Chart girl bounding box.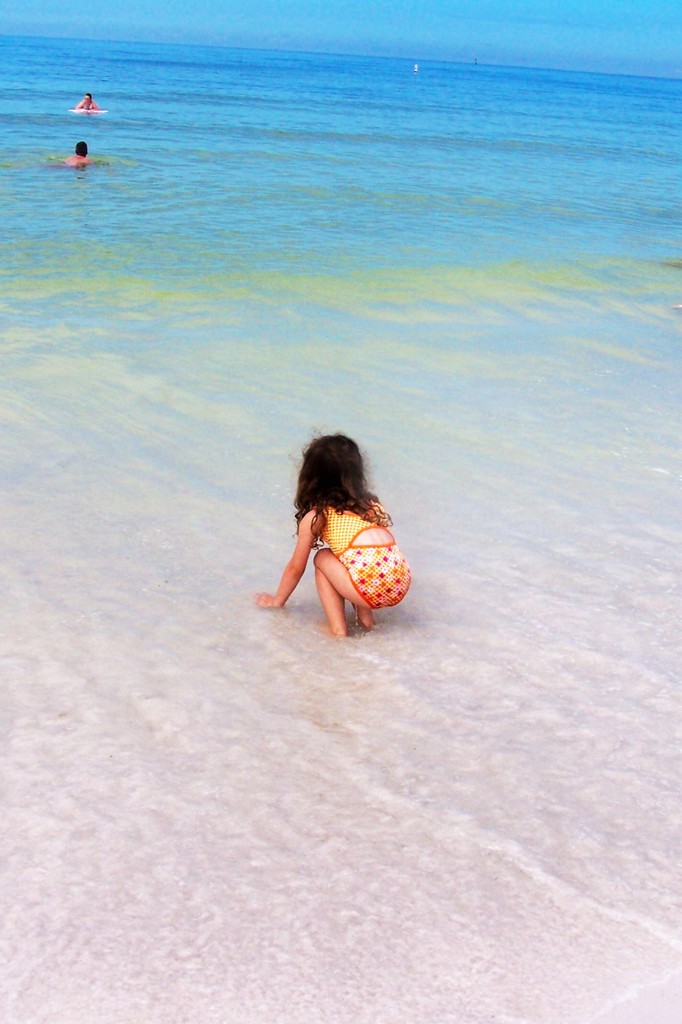
Charted: 252,416,421,650.
